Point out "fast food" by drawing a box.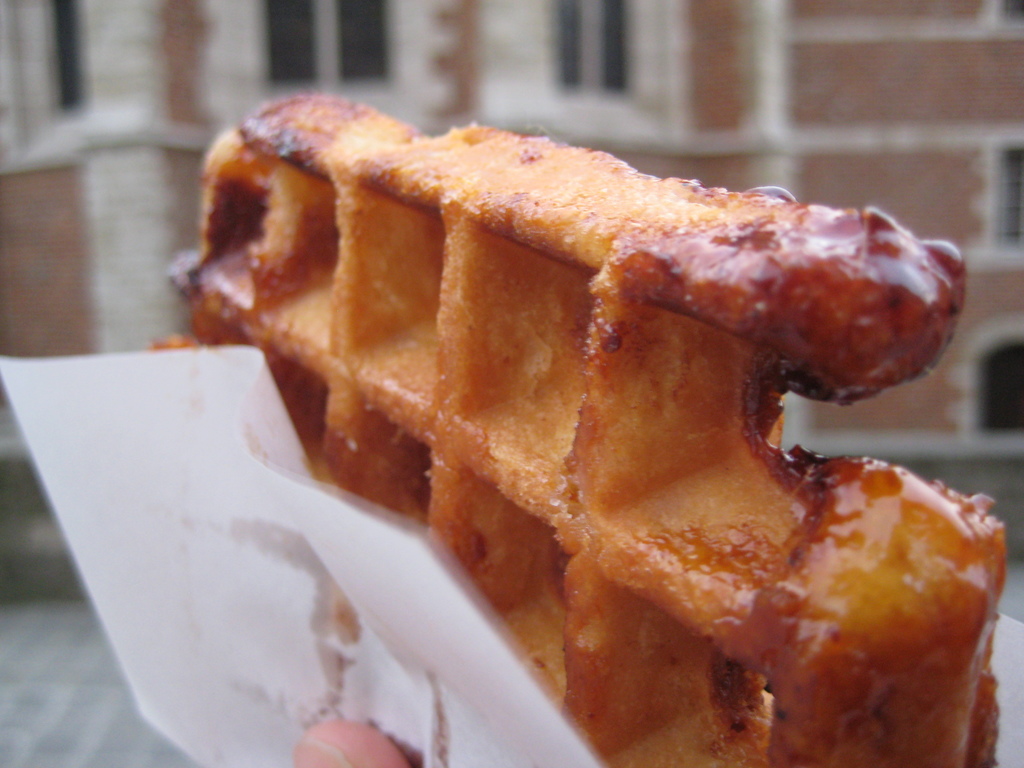
{"left": 122, "top": 84, "right": 1020, "bottom": 730}.
